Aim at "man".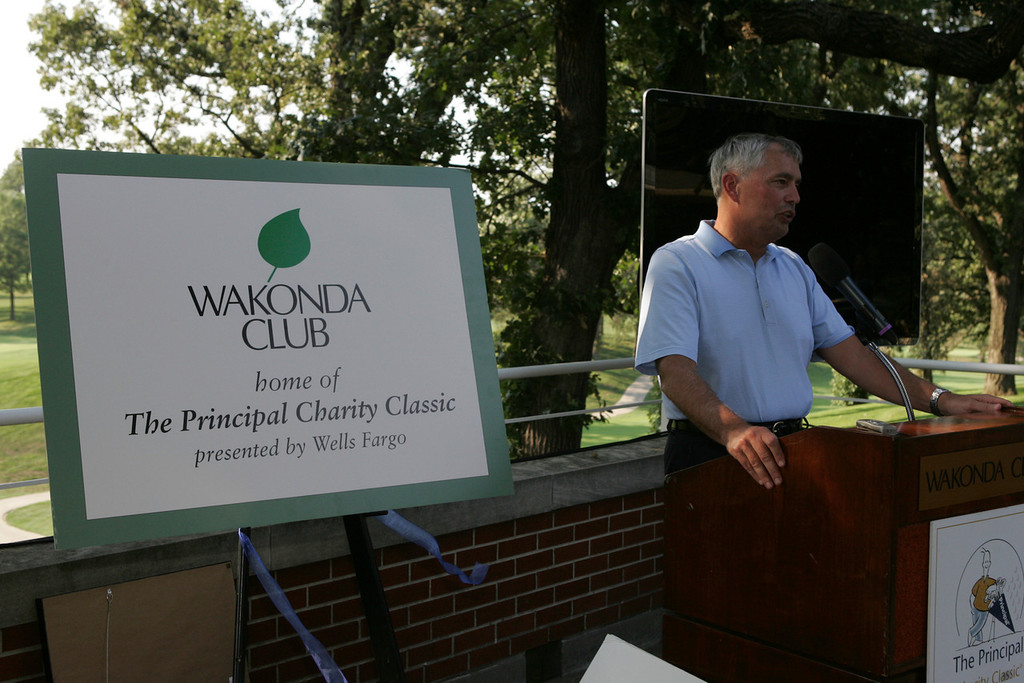
Aimed at x1=964 y1=552 x2=999 y2=648.
